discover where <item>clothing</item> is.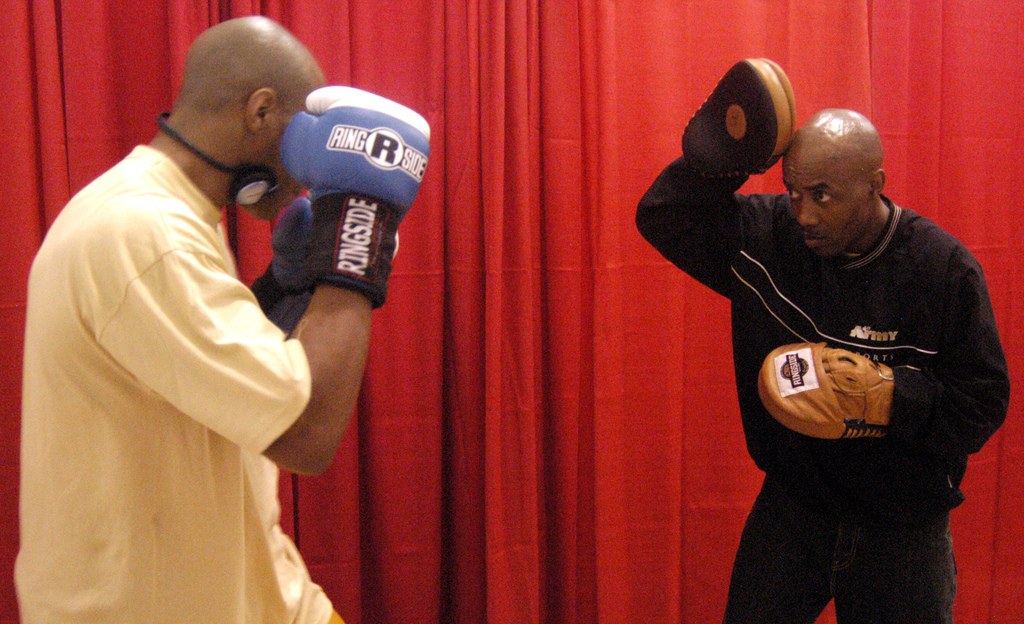
Discovered at box(632, 140, 1012, 623).
